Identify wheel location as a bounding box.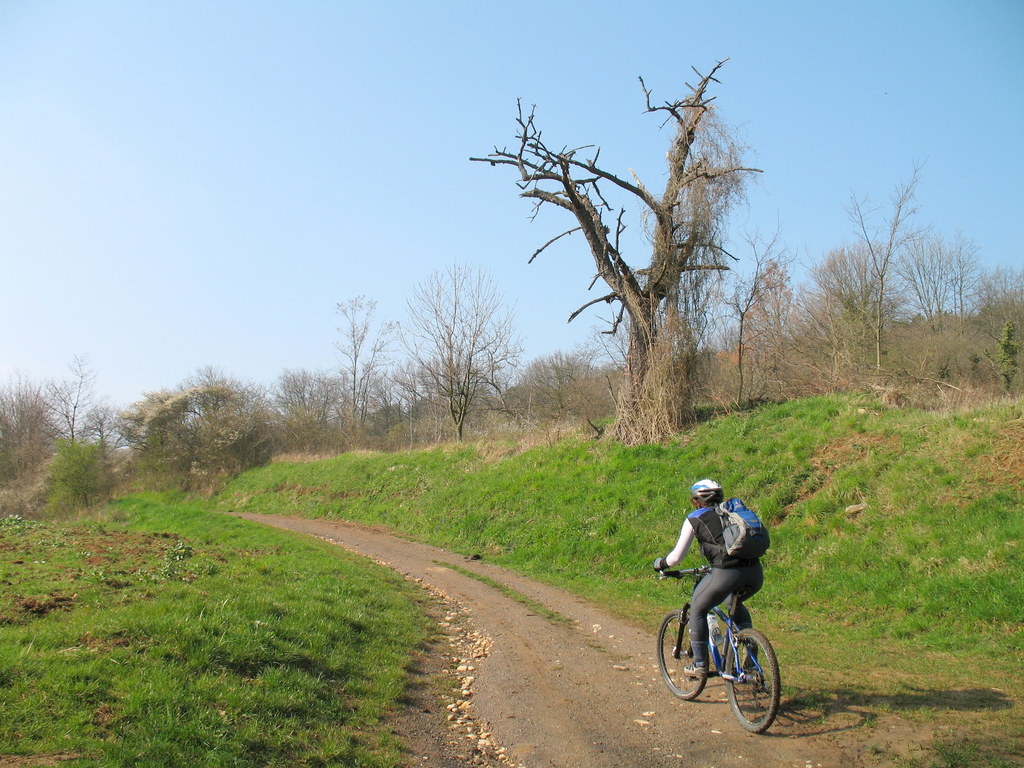
(x1=721, y1=627, x2=786, y2=730).
